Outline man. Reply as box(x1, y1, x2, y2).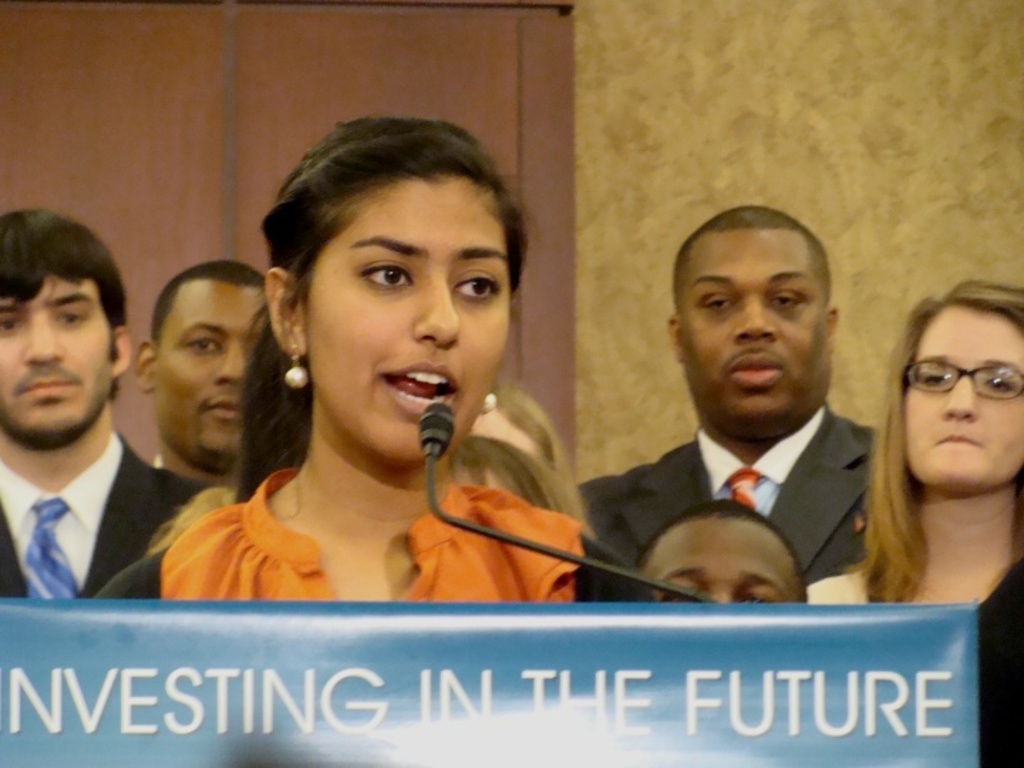
box(566, 202, 879, 602).
